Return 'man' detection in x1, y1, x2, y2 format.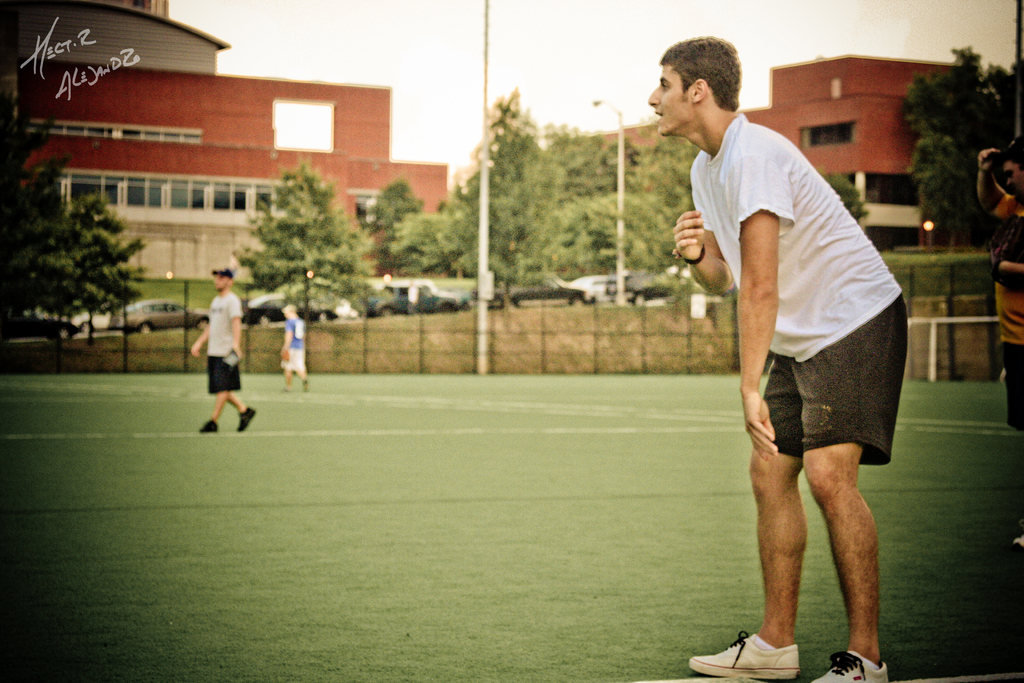
191, 268, 260, 431.
